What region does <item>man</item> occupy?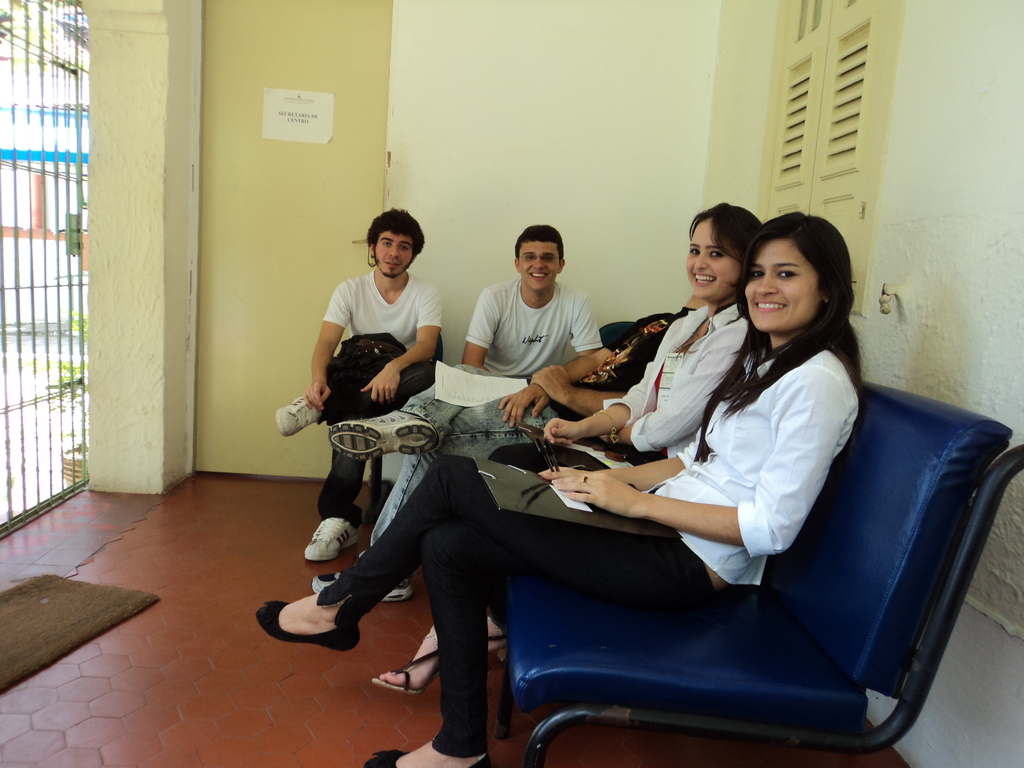
x1=463, y1=225, x2=602, y2=376.
